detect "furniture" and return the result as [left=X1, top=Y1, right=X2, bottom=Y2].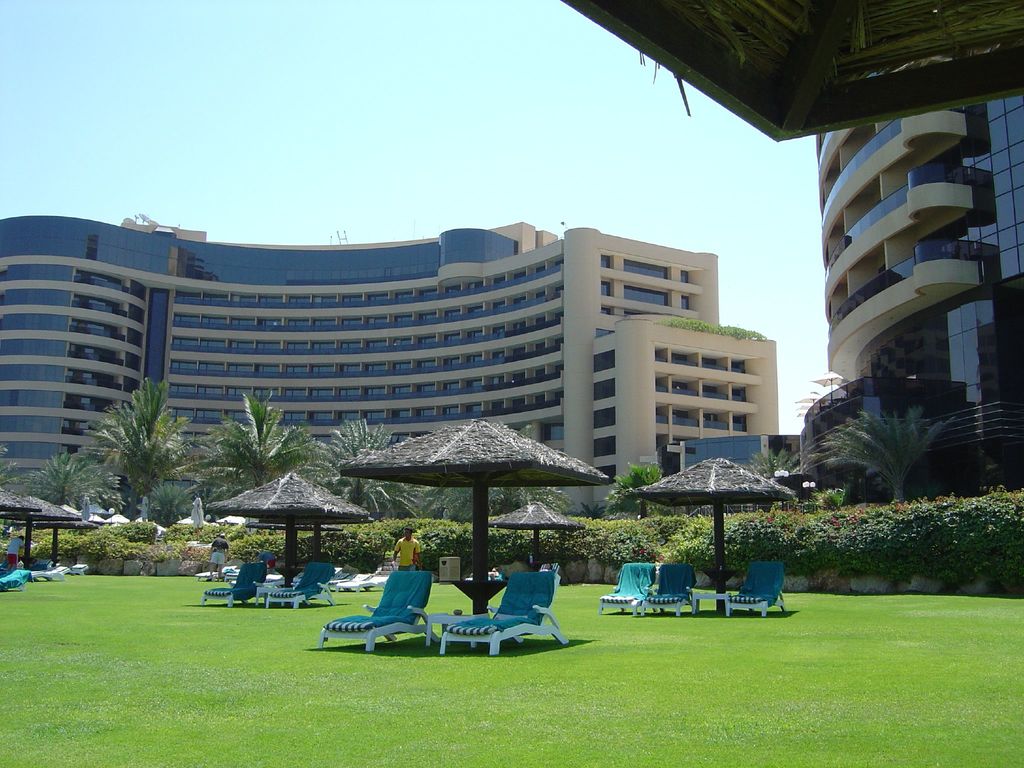
[left=541, top=561, right=559, bottom=572].
